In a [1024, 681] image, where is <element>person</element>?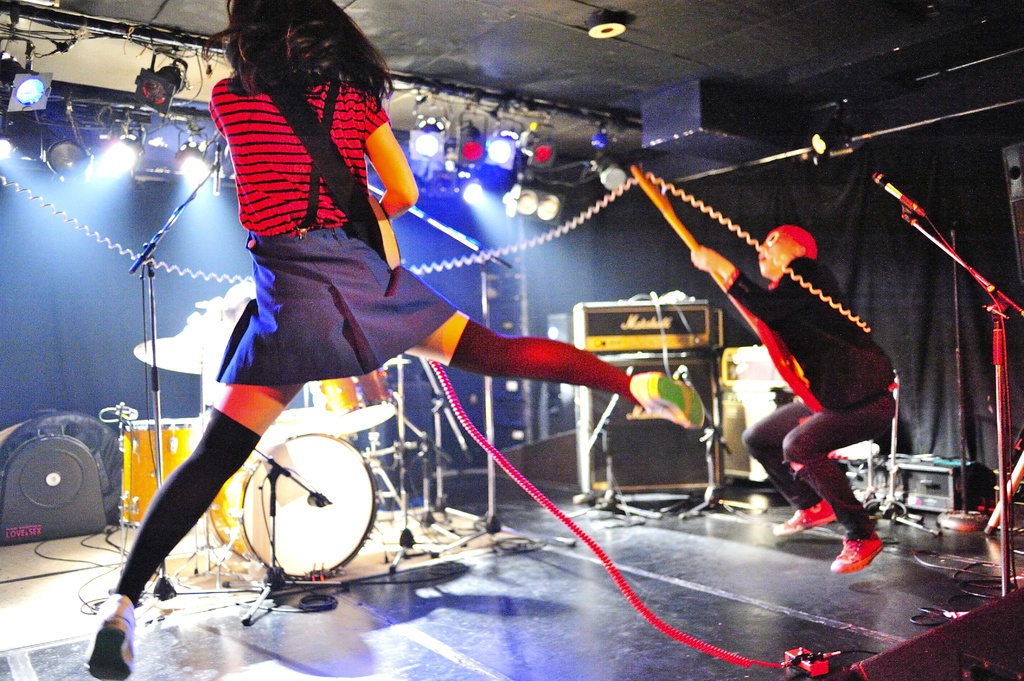
86:0:704:680.
